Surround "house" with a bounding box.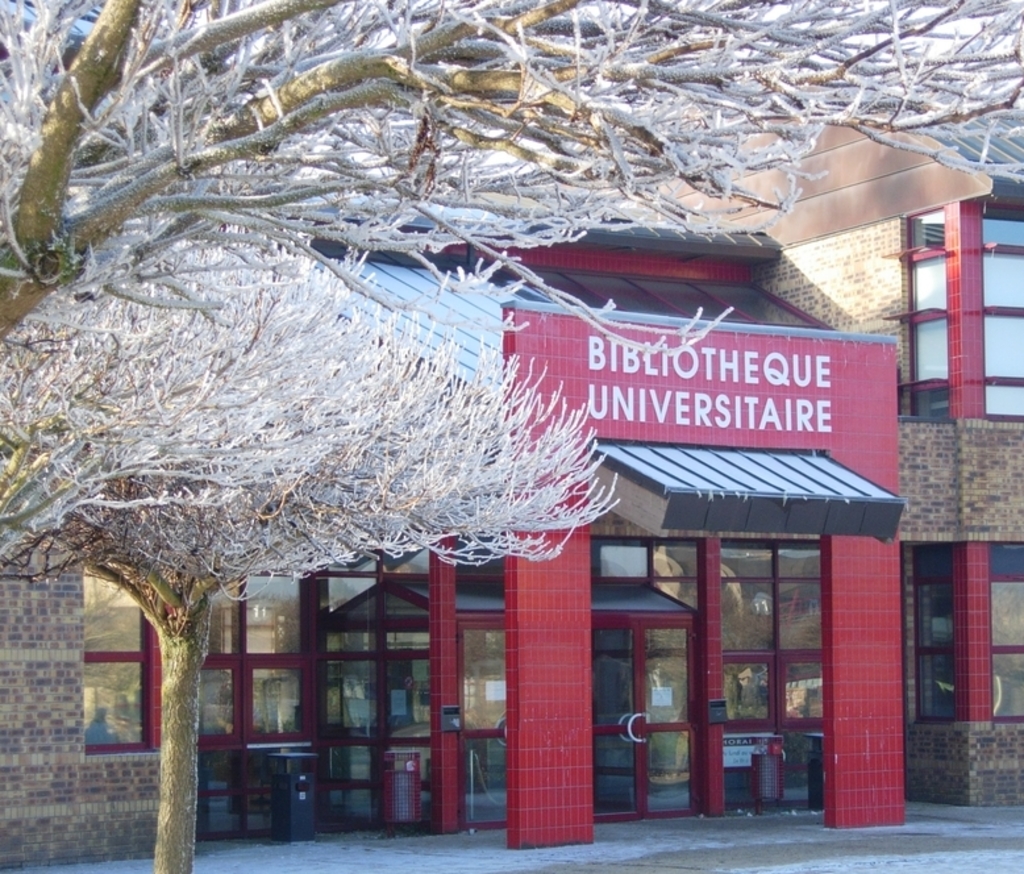
<bbox>0, 108, 1023, 867</bbox>.
